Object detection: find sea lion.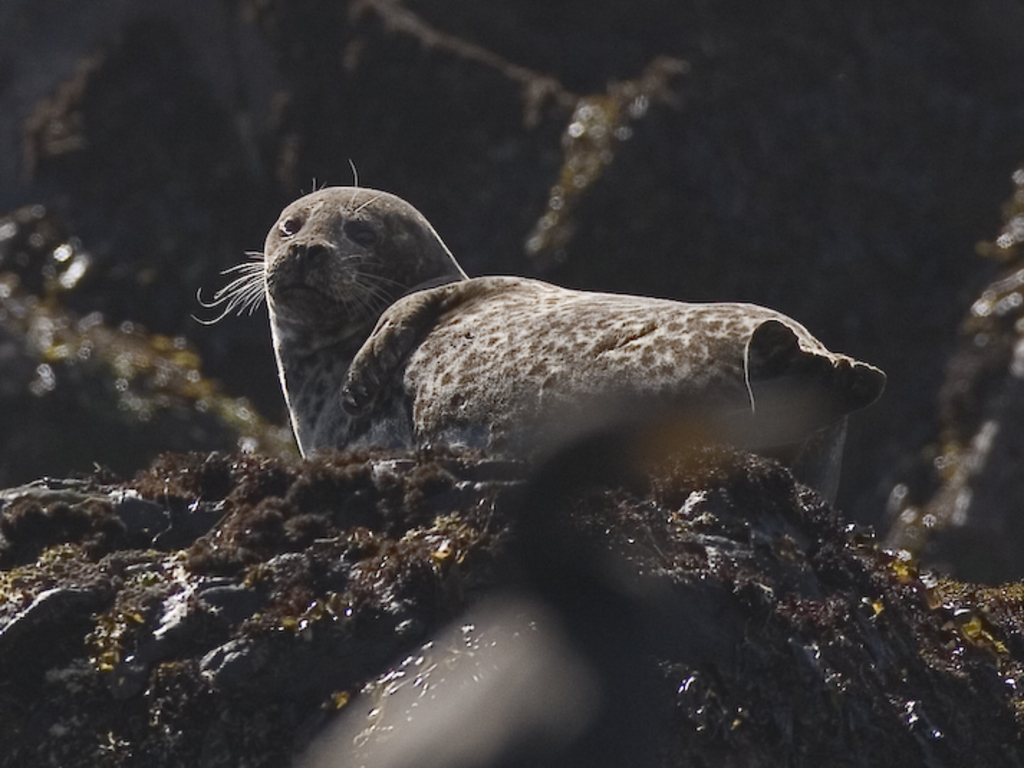
194/155/885/512.
